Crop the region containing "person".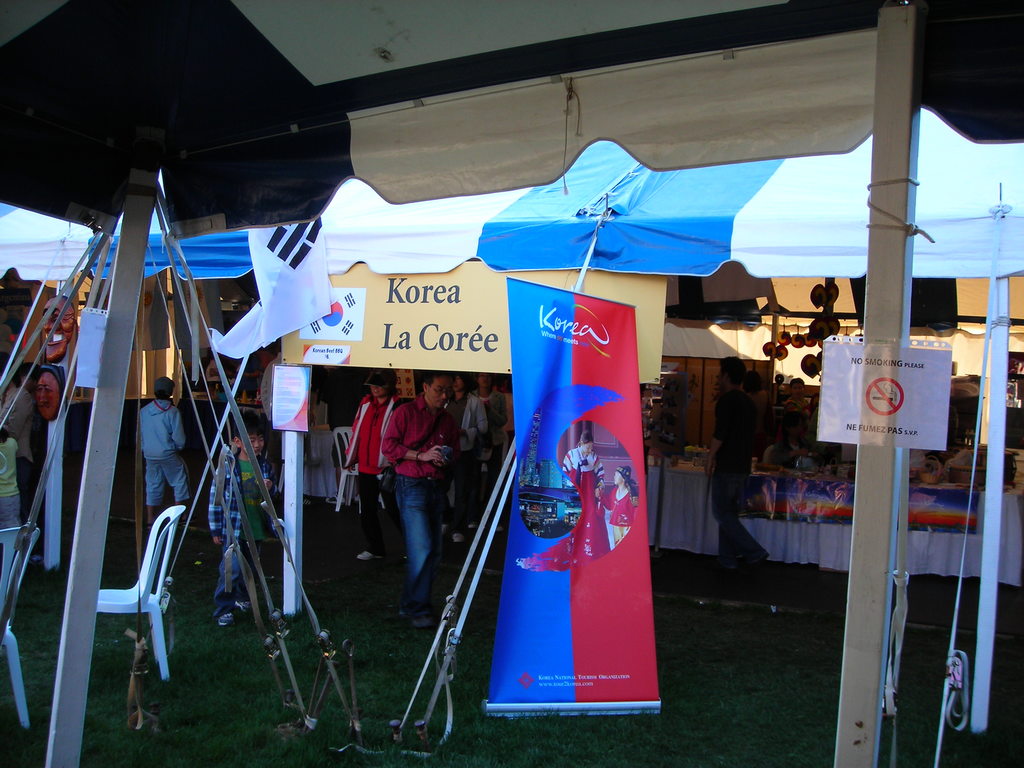
Crop region: locate(205, 426, 269, 625).
